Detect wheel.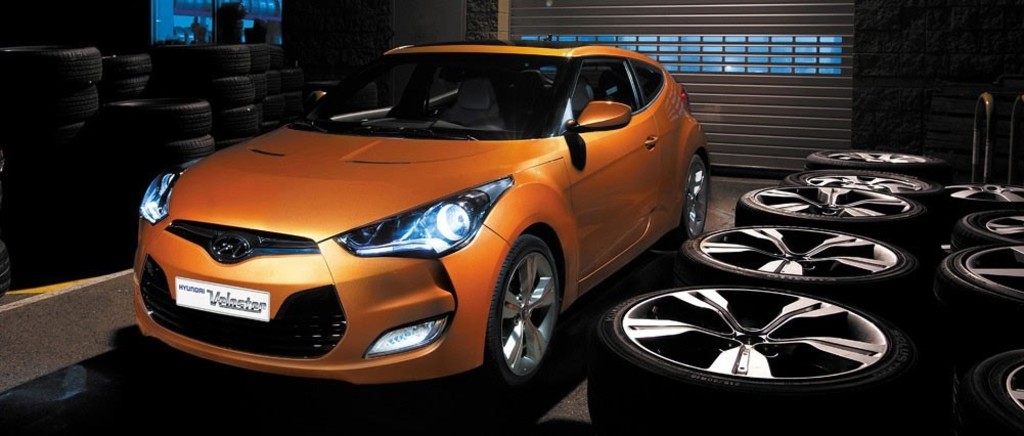
Detected at (left=0, top=46, right=102, bottom=83).
